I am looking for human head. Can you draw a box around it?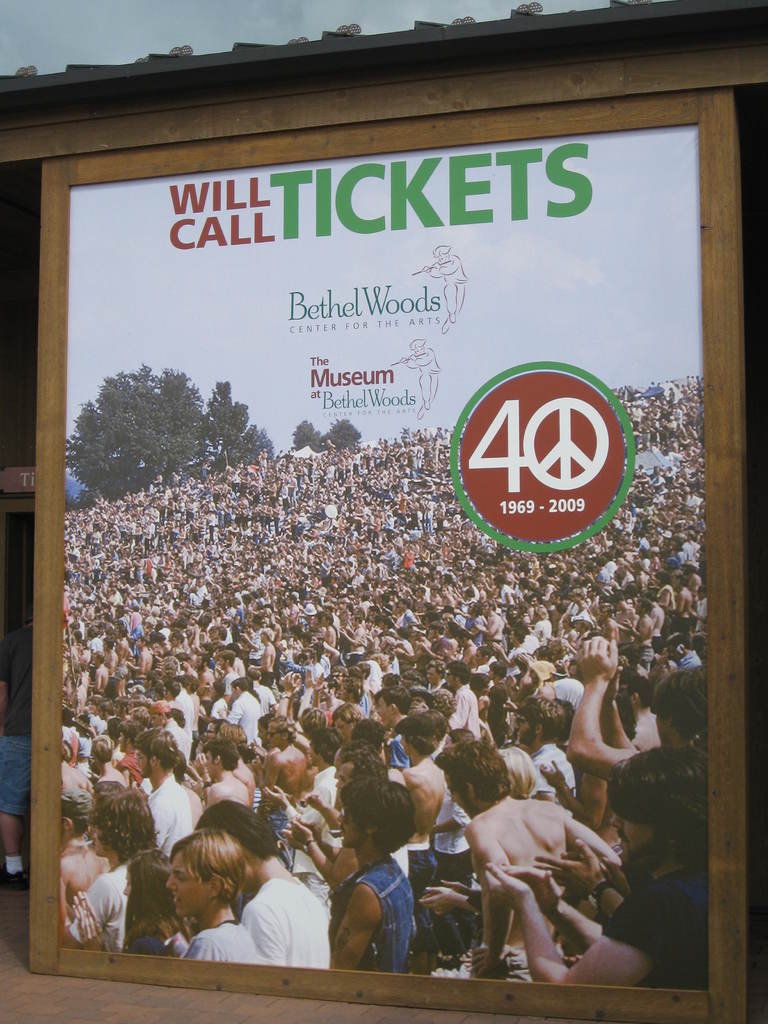
Sure, the bounding box is (x1=469, y1=669, x2=492, y2=693).
